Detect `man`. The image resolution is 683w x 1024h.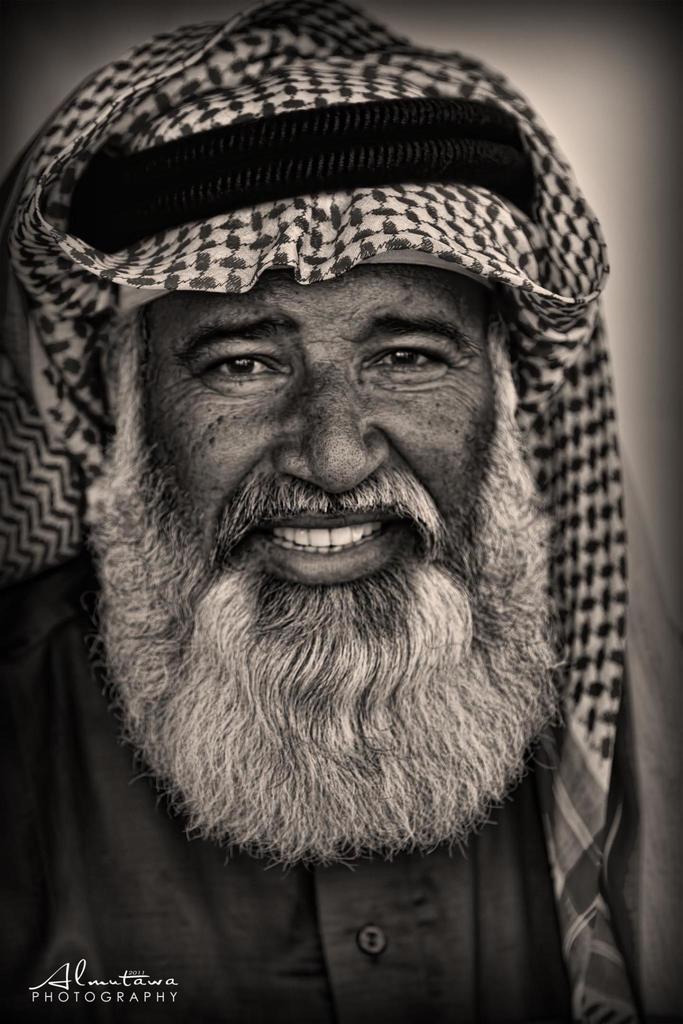
[x1=0, y1=13, x2=675, y2=931].
